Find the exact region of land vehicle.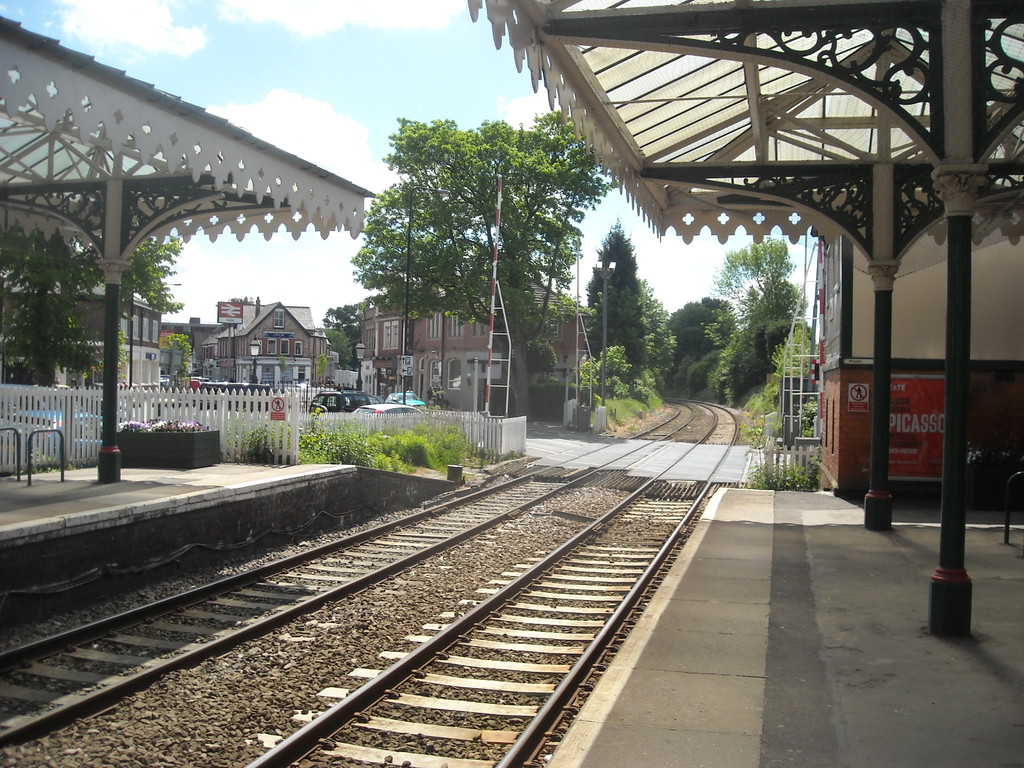
Exact region: x1=310 y1=382 x2=376 y2=412.
